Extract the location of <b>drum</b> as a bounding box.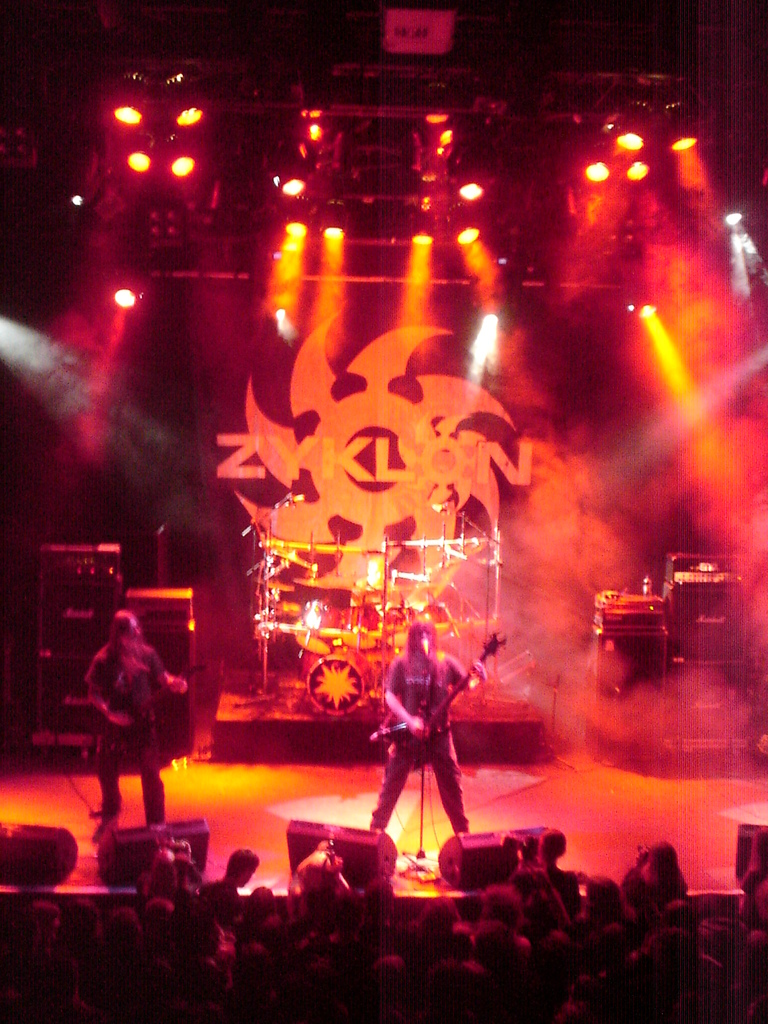
select_region(310, 655, 364, 716).
